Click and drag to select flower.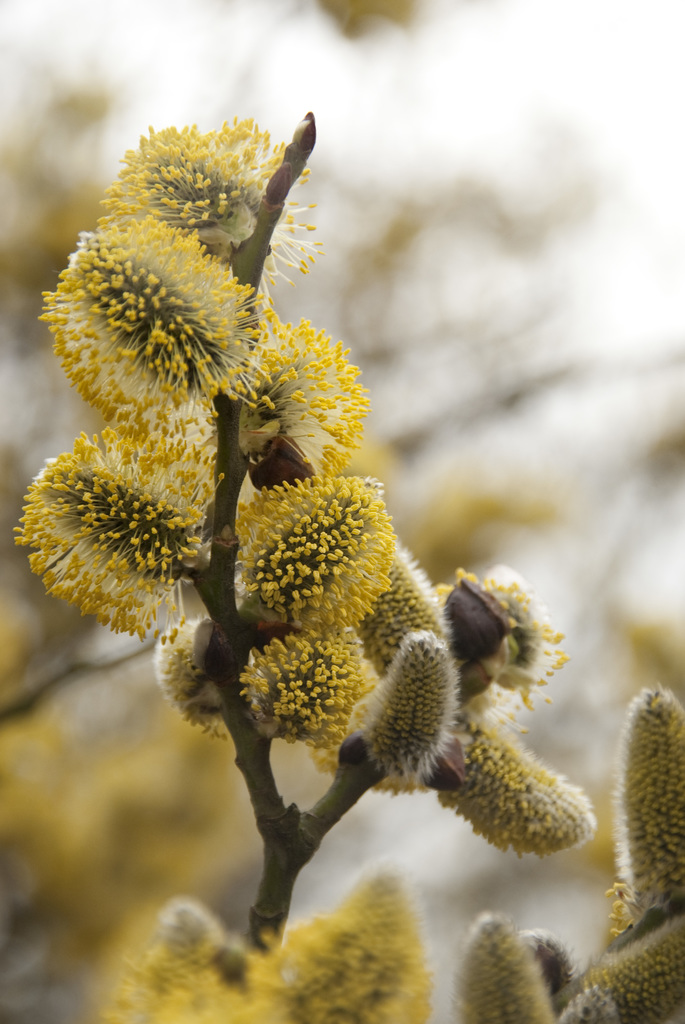
Selection: [x1=107, y1=120, x2=329, y2=268].
